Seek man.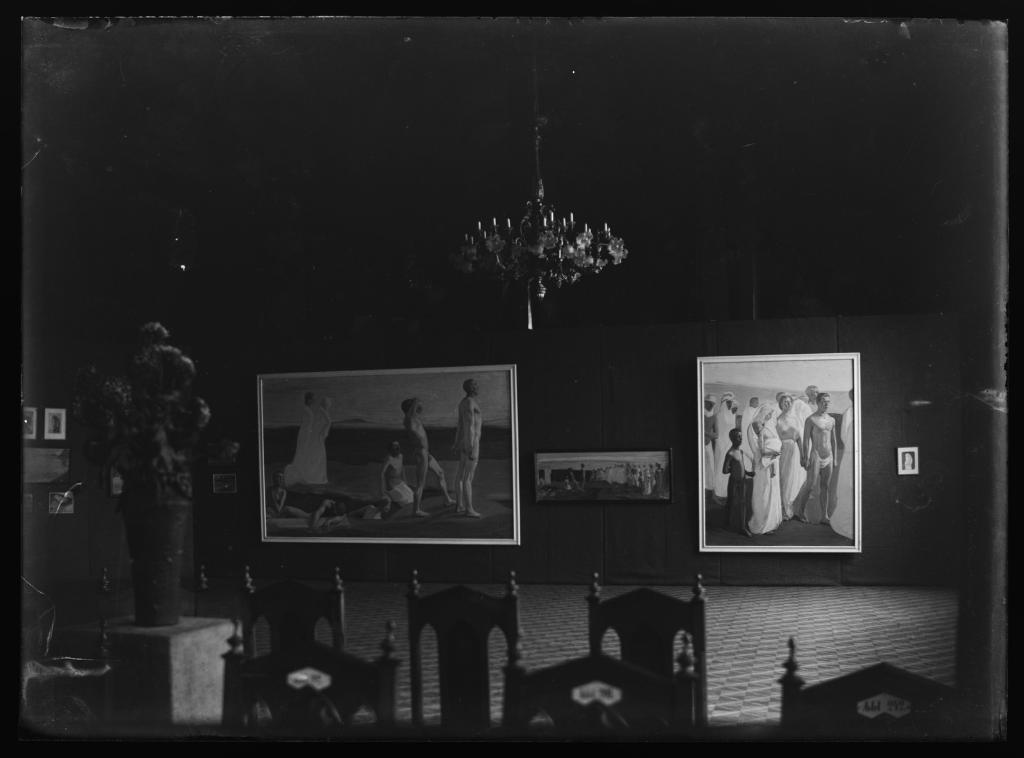
[740,397,758,471].
